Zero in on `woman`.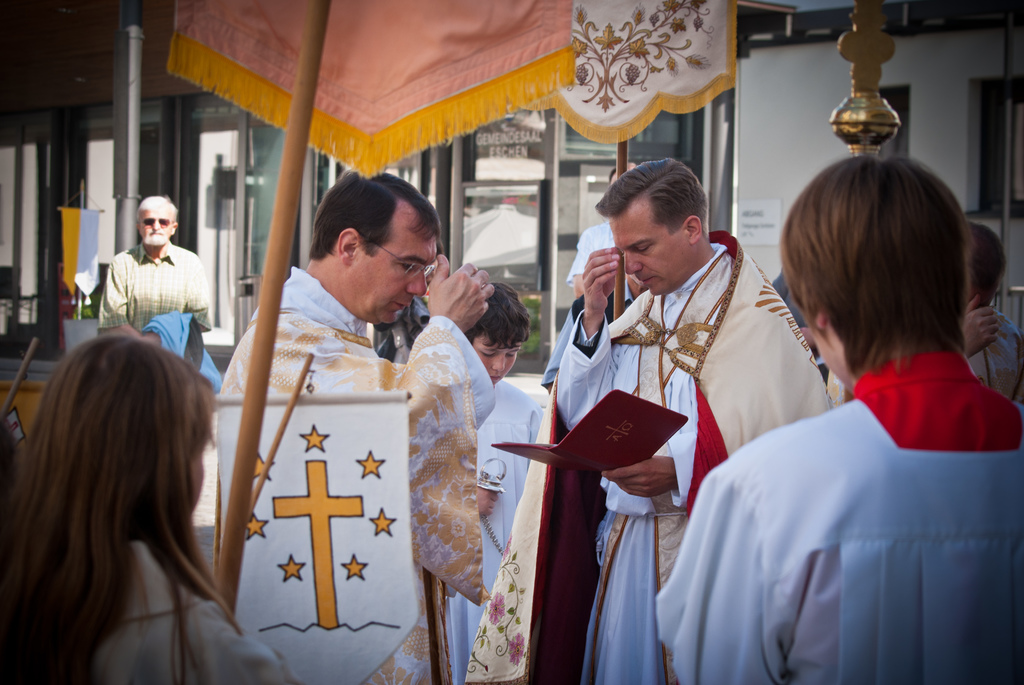
Zeroed in: [left=0, top=335, right=300, bottom=684].
